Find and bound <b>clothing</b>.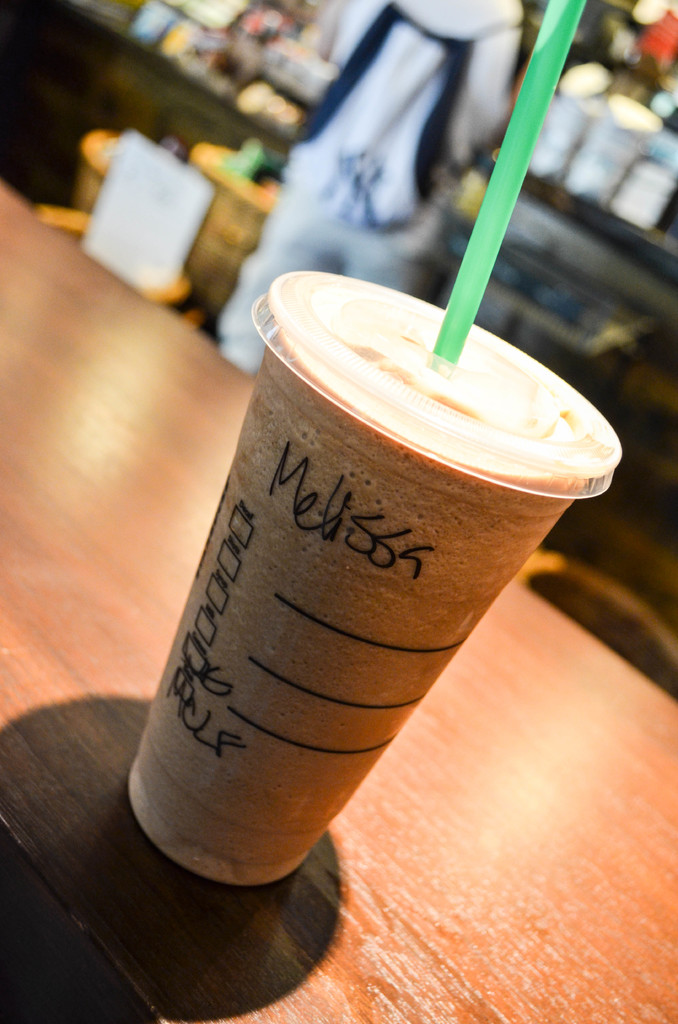
Bound: 216,0,519,373.
